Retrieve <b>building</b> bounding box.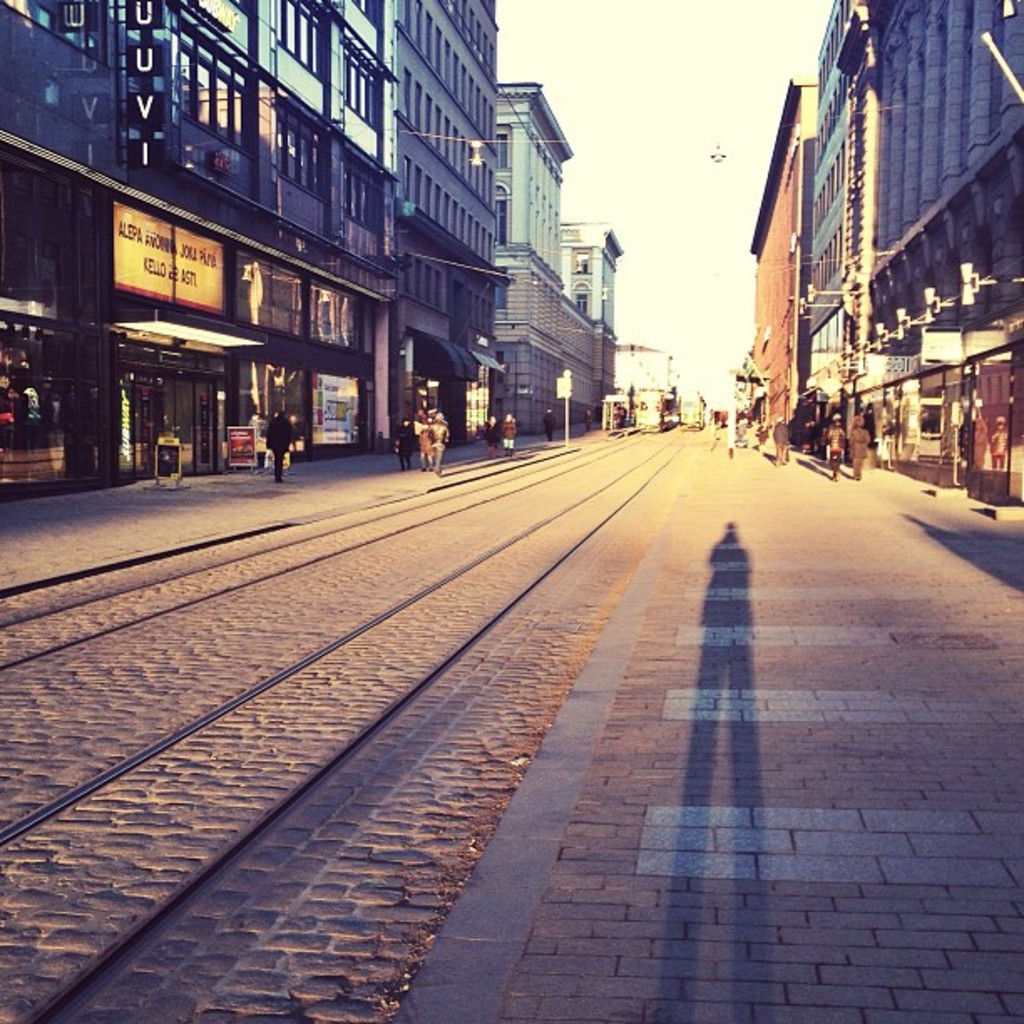
Bounding box: [0, 0, 499, 505].
